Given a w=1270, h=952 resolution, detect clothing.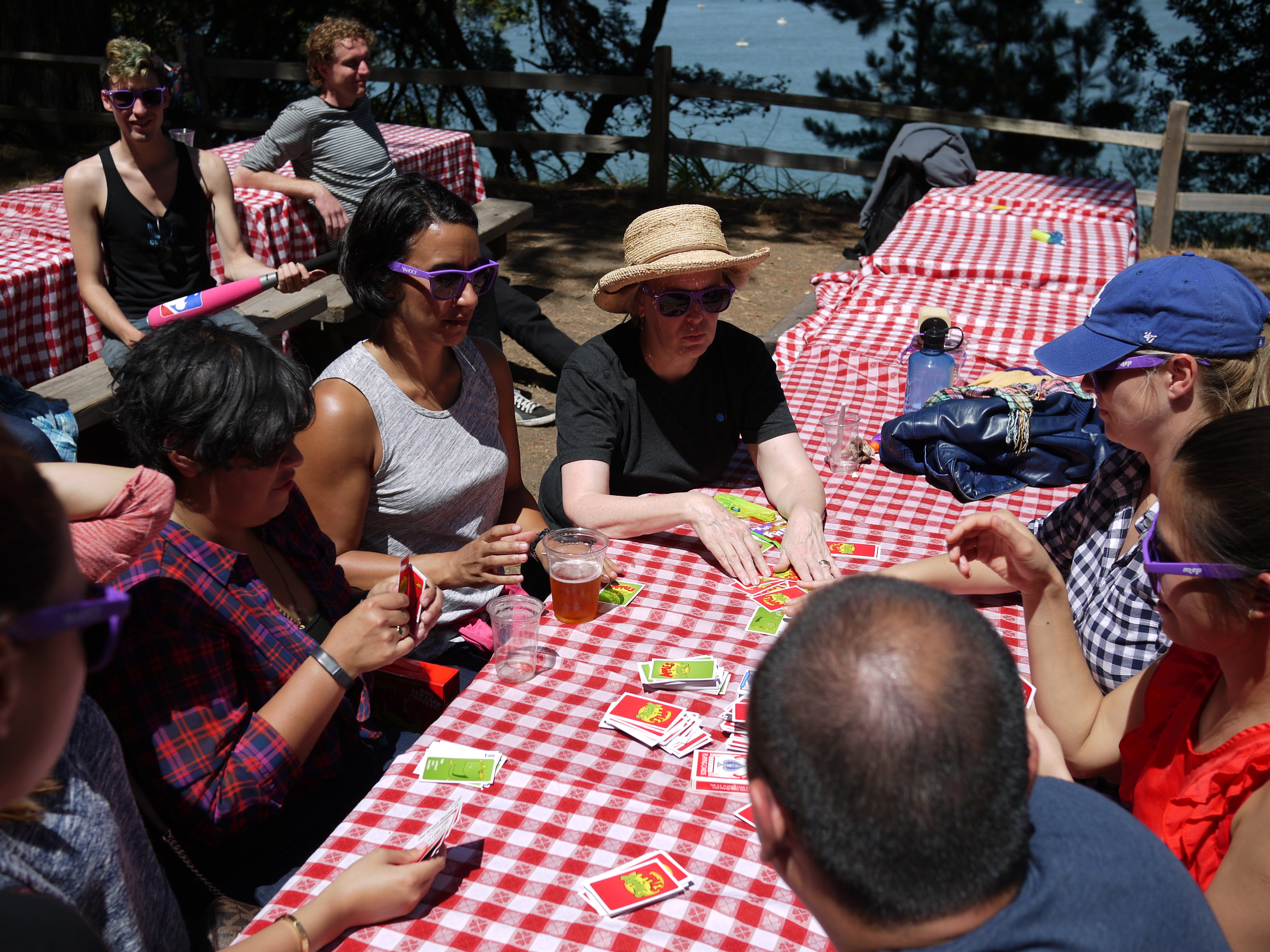
24,133,128,287.
